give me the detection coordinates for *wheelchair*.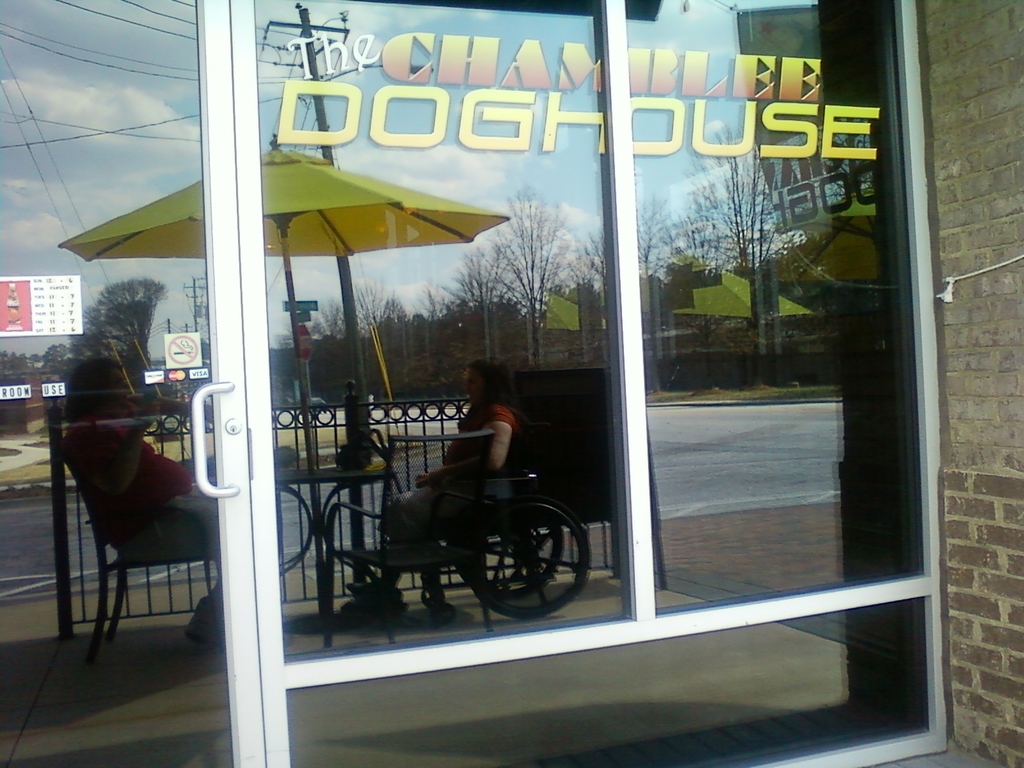
325/406/576/624.
